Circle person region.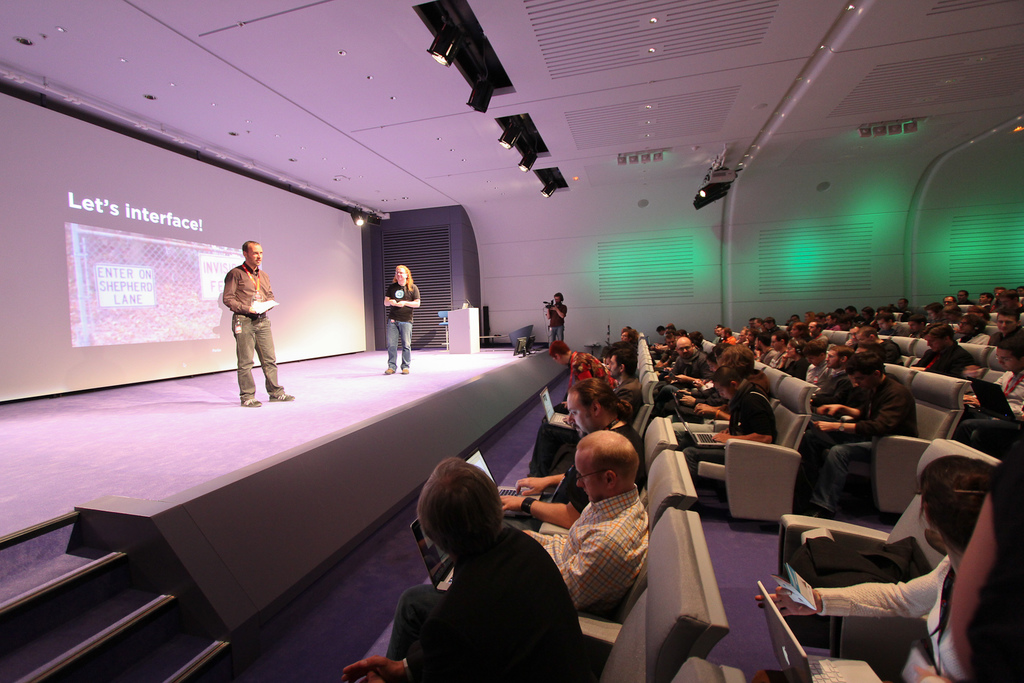
Region: detection(335, 454, 582, 682).
